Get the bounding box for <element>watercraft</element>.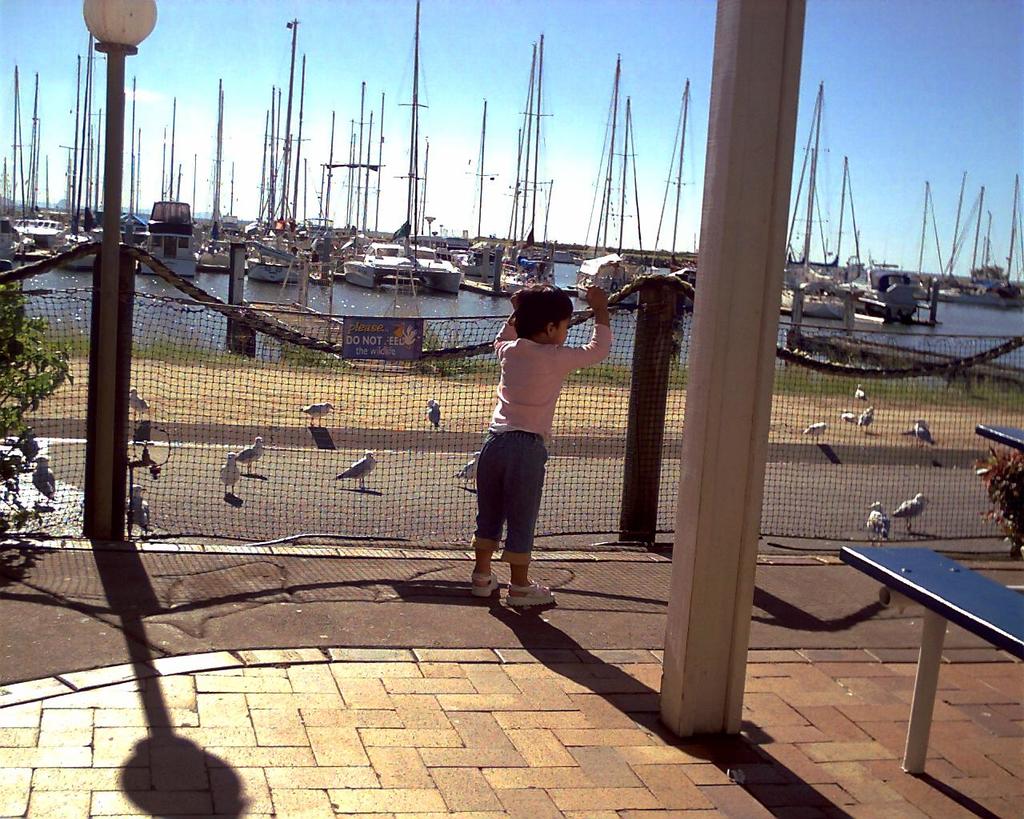
[x1=781, y1=85, x2=862, y2=320].
